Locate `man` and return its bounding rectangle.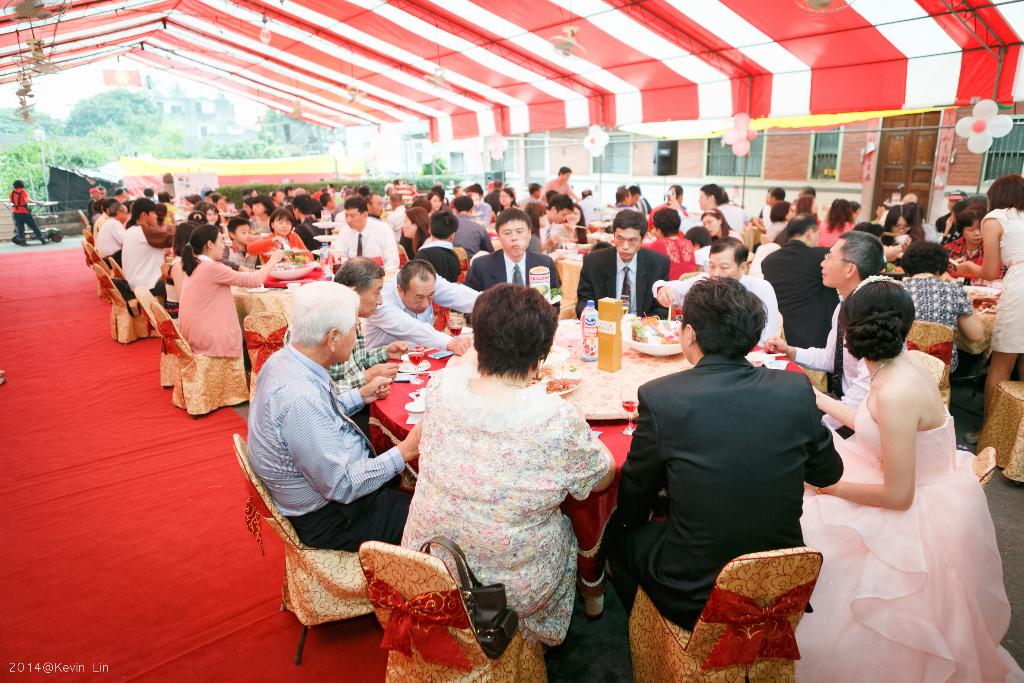
x1=86 y1=186 x2=99 y2=212.
